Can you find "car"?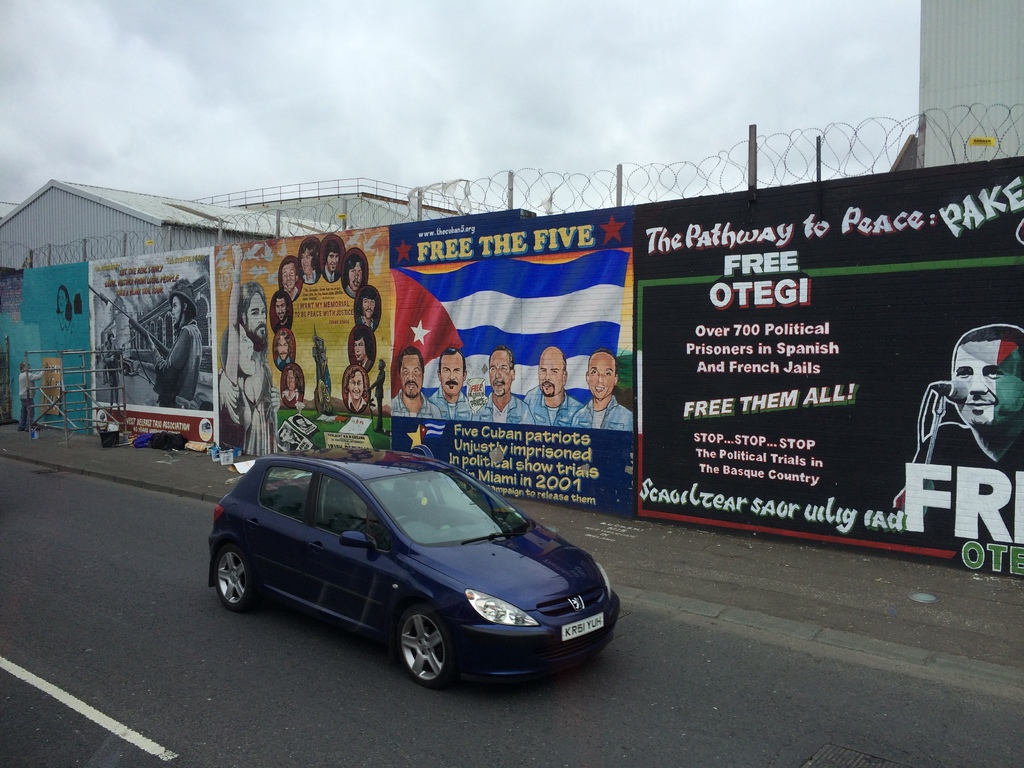
Yes, bounding box: bbox=(204, 451, 611, 694).
